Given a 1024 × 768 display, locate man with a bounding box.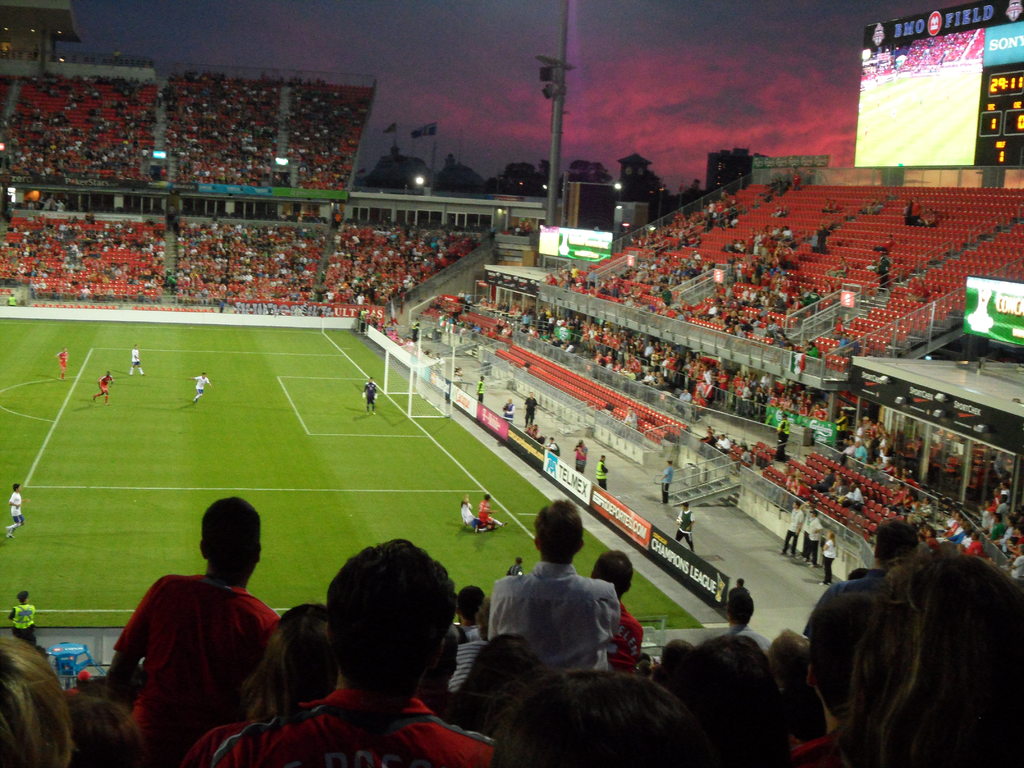
Located: [187,372,211,403].
